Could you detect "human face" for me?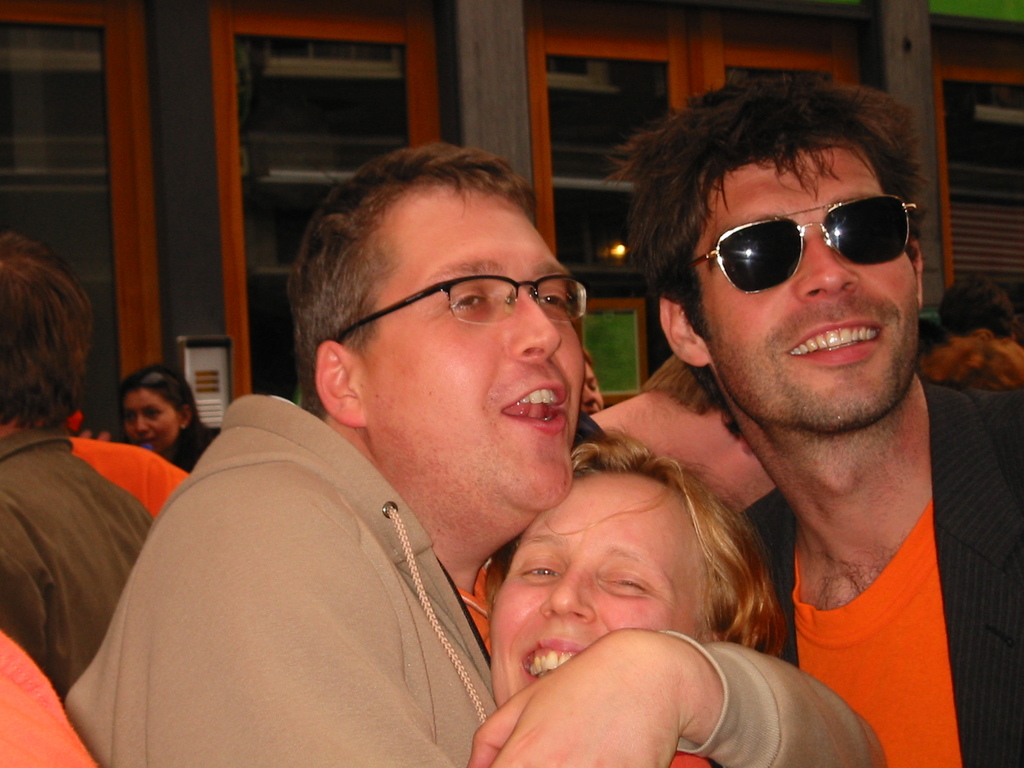
Detection result: 123,390,181,452.
